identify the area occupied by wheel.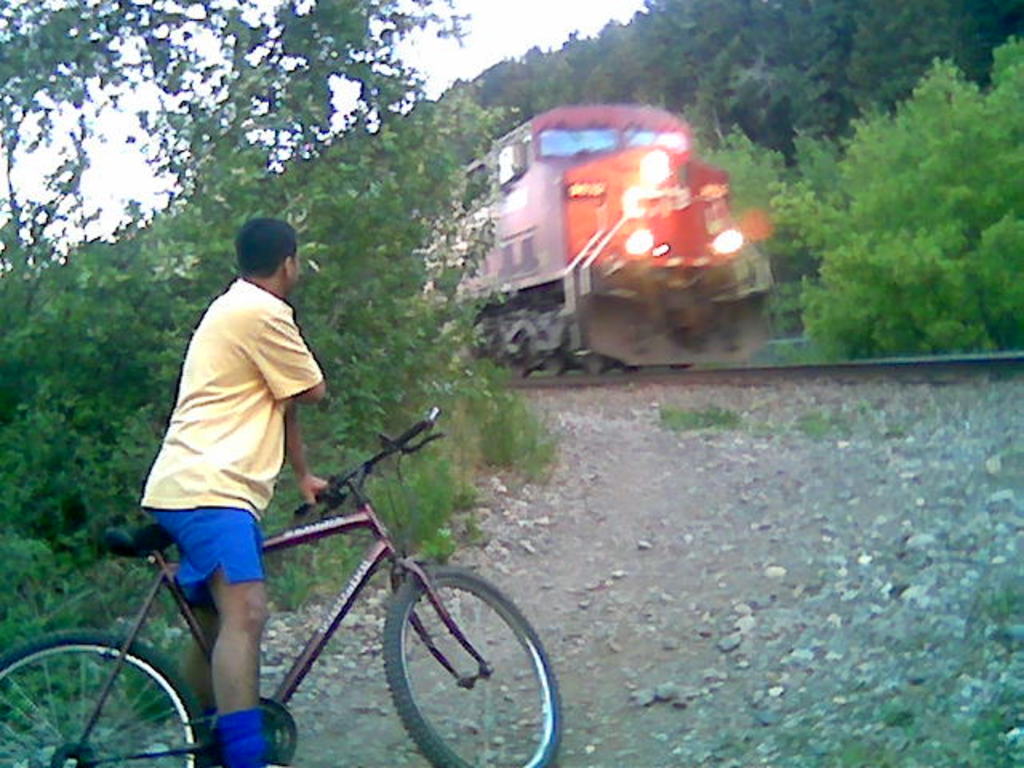
Area: {"left": 586, "top": 358, "right": 598, "bottom": 378}.
